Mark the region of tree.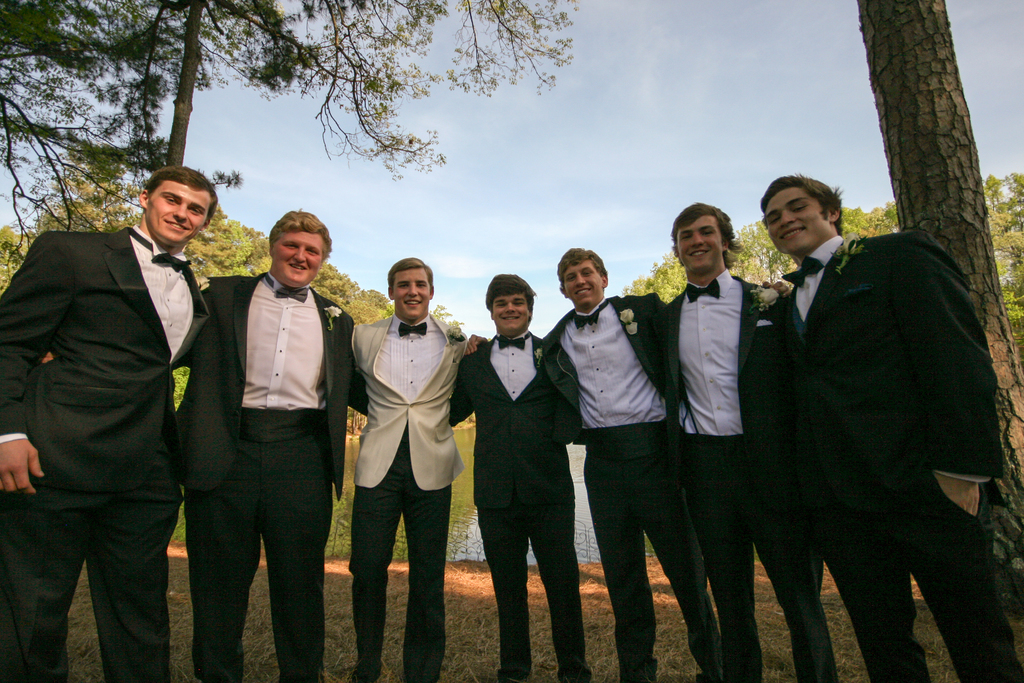
Region: x1=0, y1=0, x2=582, y2=283.
